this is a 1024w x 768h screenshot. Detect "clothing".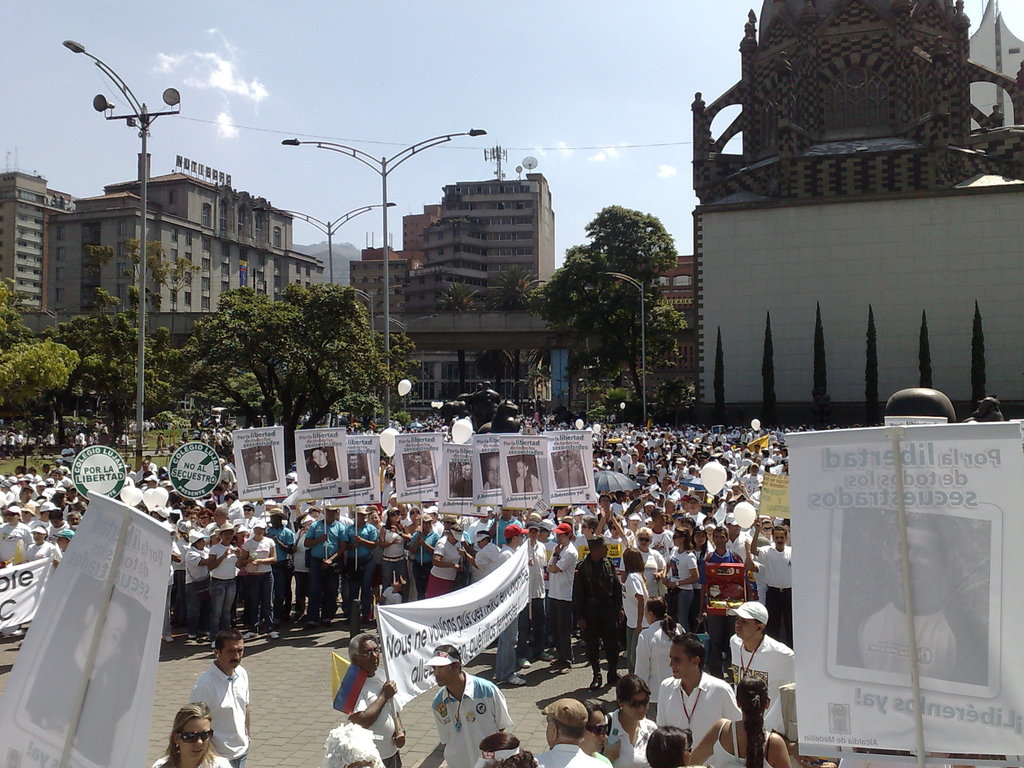
detection(0, 399, 815, 550).
